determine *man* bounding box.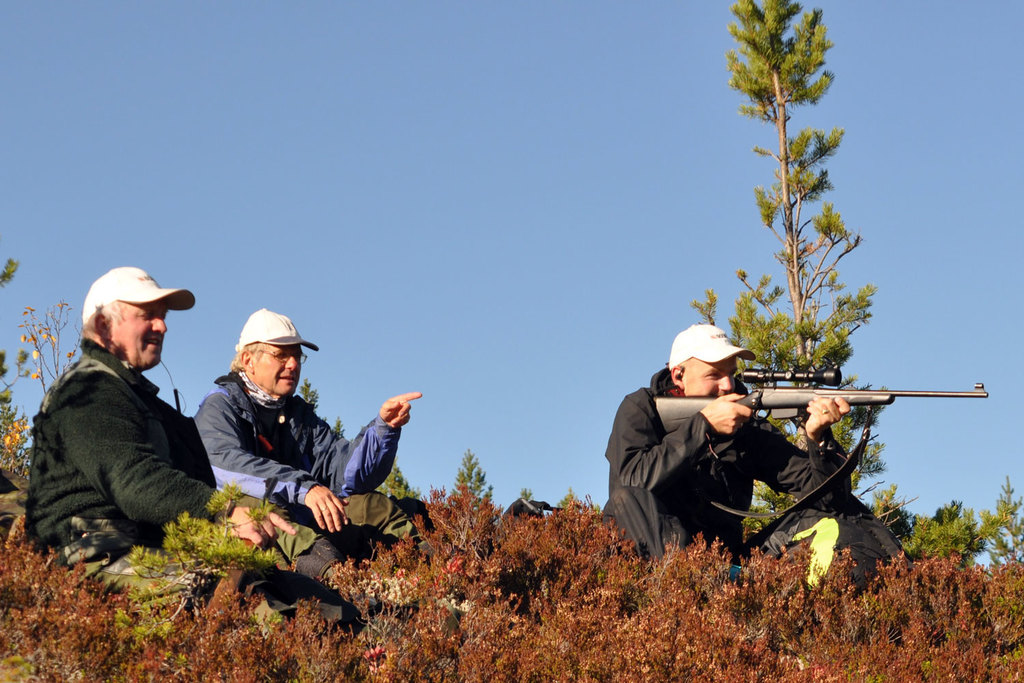
Determined: rect(193, 310, 457, 562).
